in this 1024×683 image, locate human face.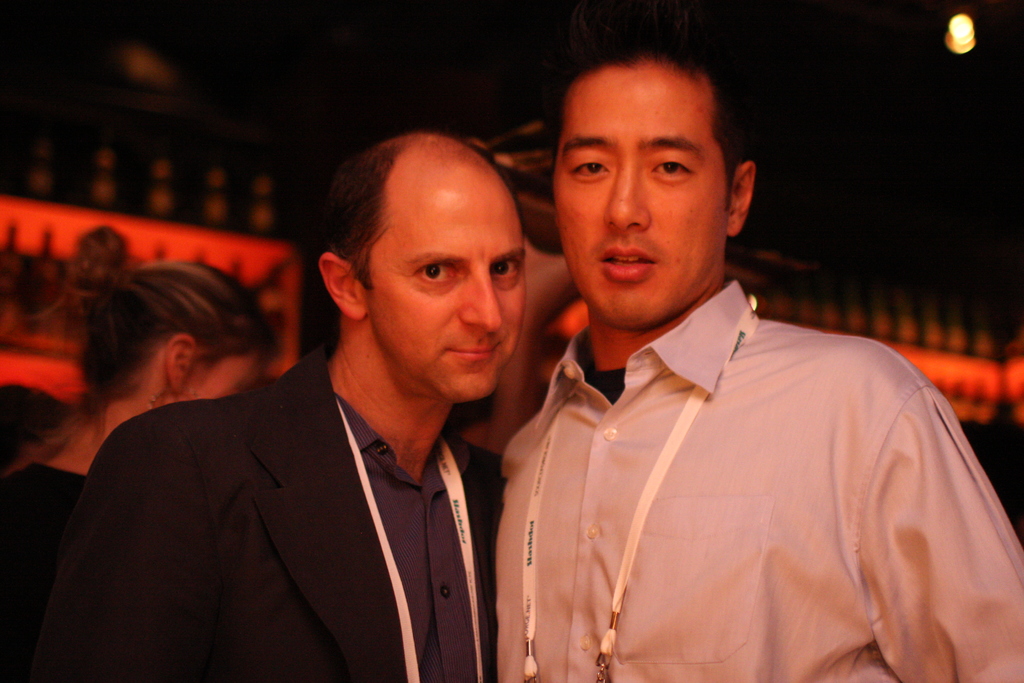
Bounding box: bbox(372, 138, 522, 399).
